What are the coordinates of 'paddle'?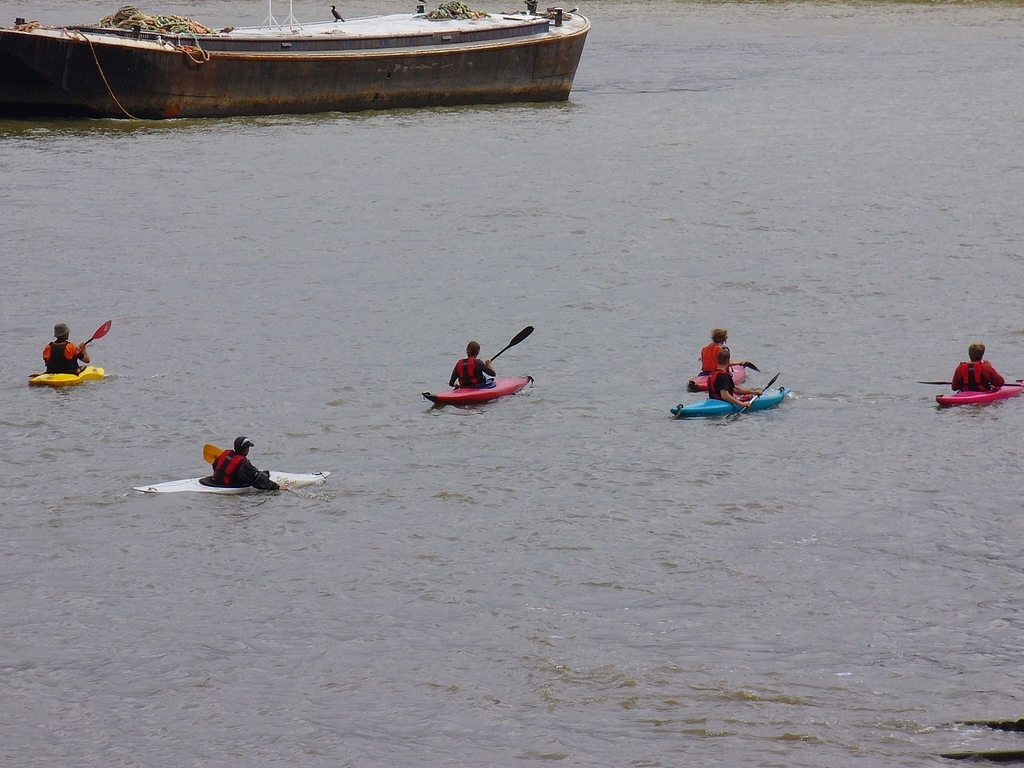
locate(445, 326, 529, 388).
